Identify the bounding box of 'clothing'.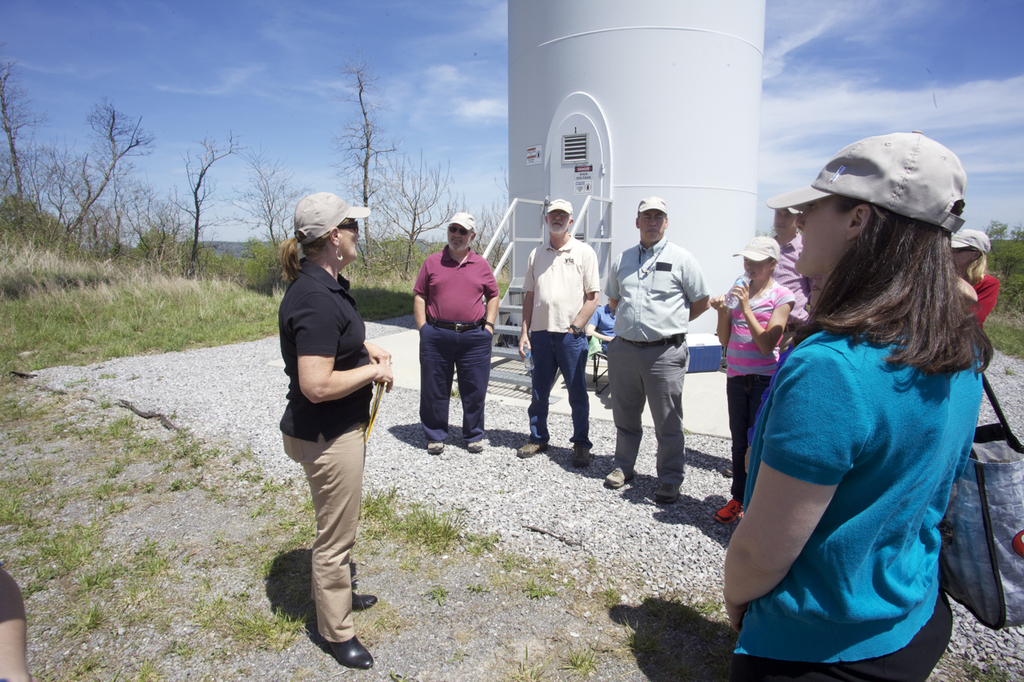
[x1=526, y1=235, x2=600, y2=450].
